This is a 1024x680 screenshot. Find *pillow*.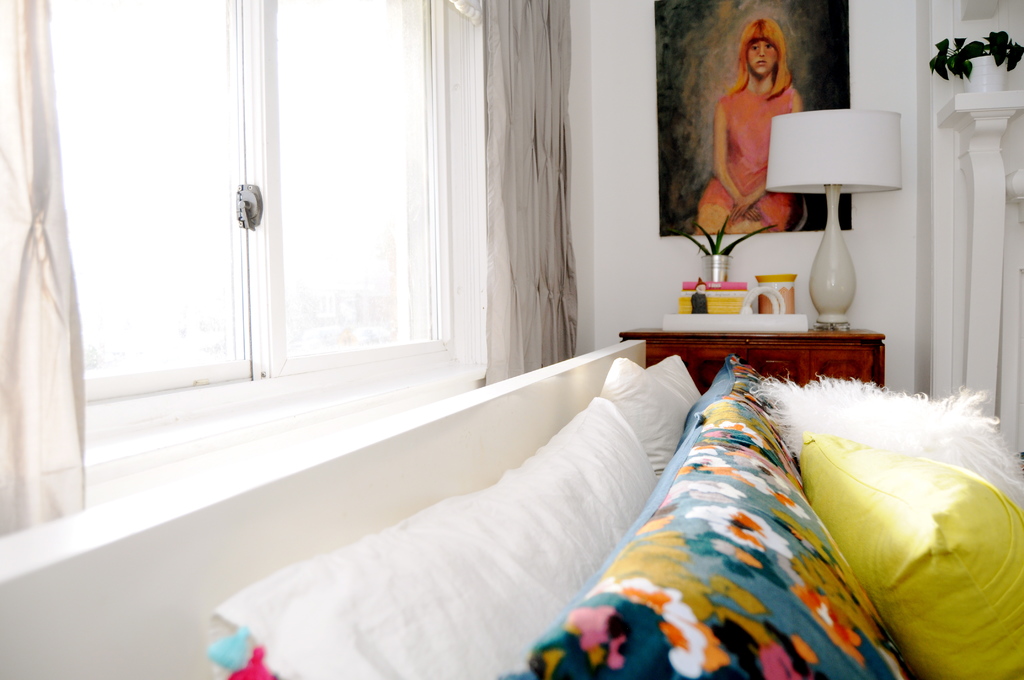
Bounding box: bbox=[499, 401, 916, 679].
